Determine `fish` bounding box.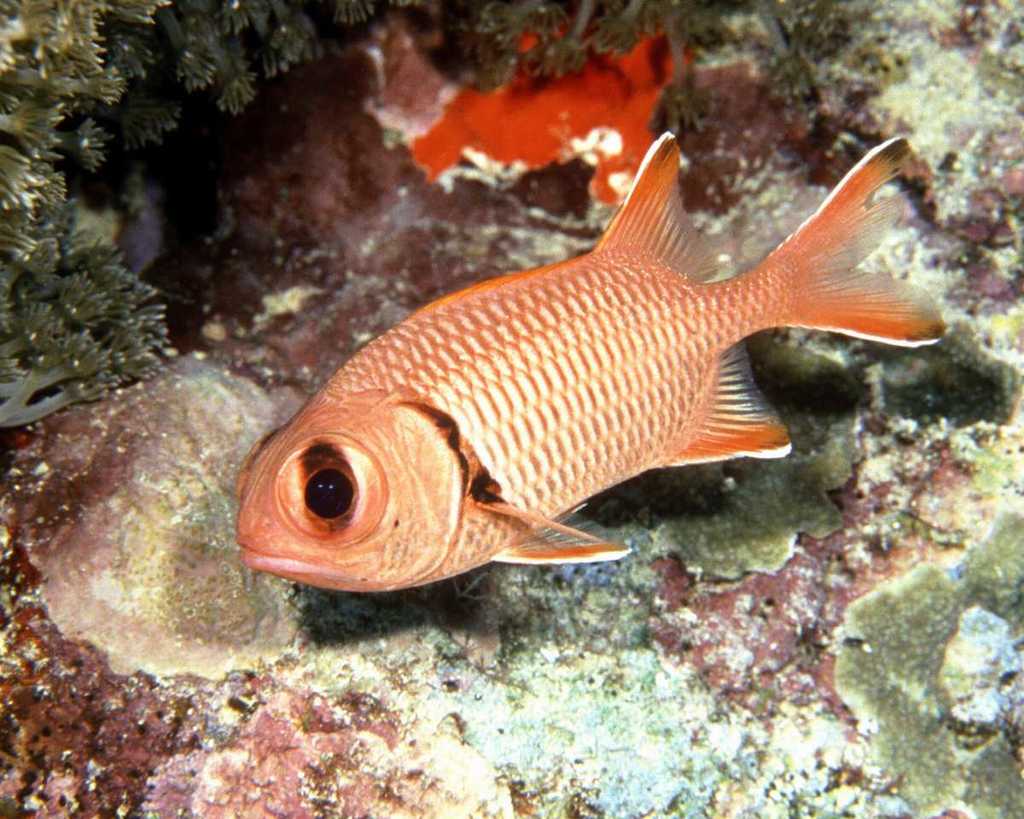
Determined: 224,134,900,612.
